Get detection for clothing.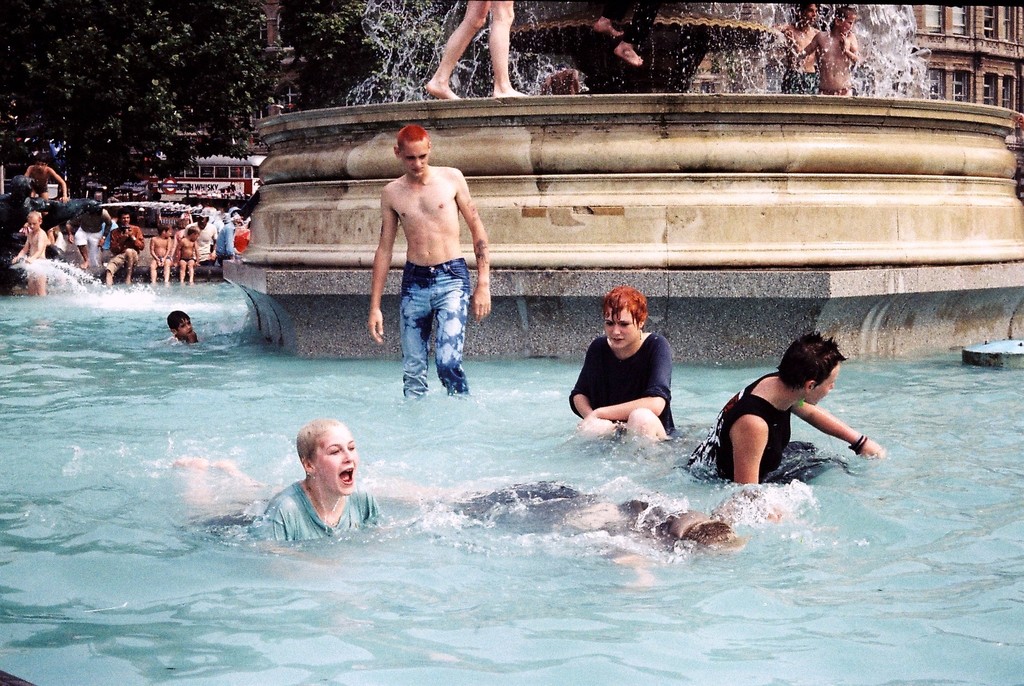
Detection: bbox(189, 222, 219, 284).
